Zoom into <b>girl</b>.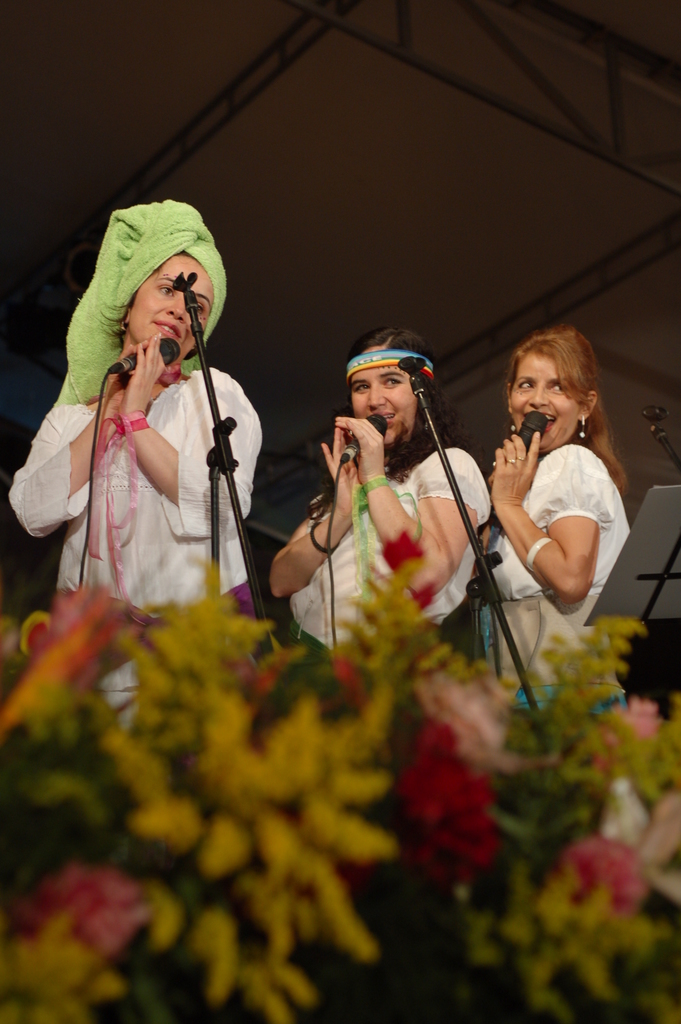
Zoom target: locate(7, 196, 263, 625).
